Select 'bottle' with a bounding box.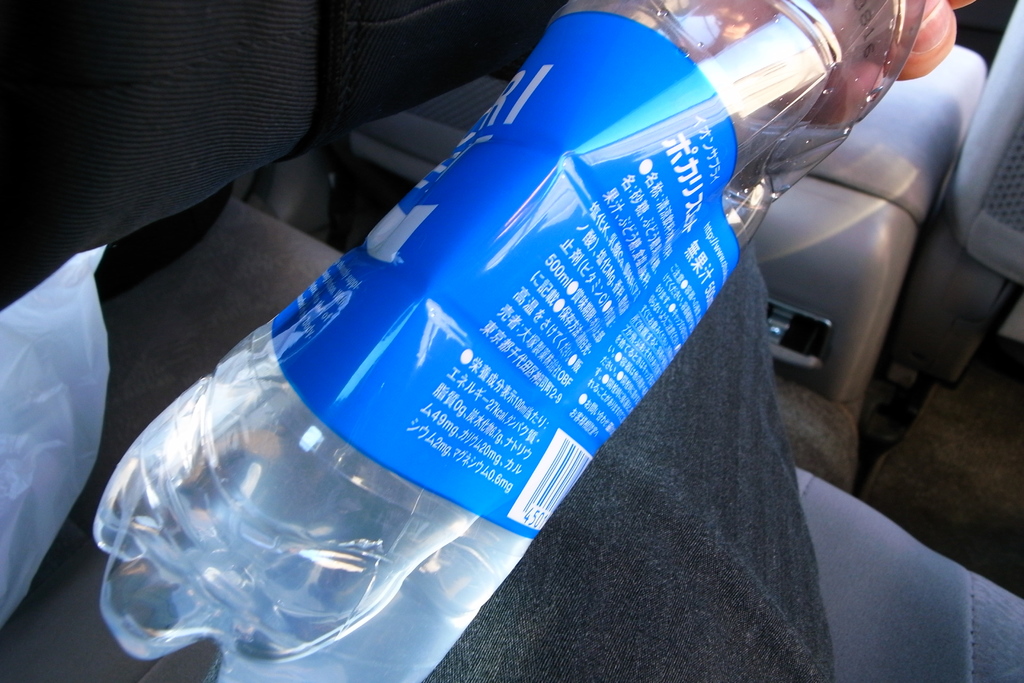
BBox(100, 32, 881, 671).
